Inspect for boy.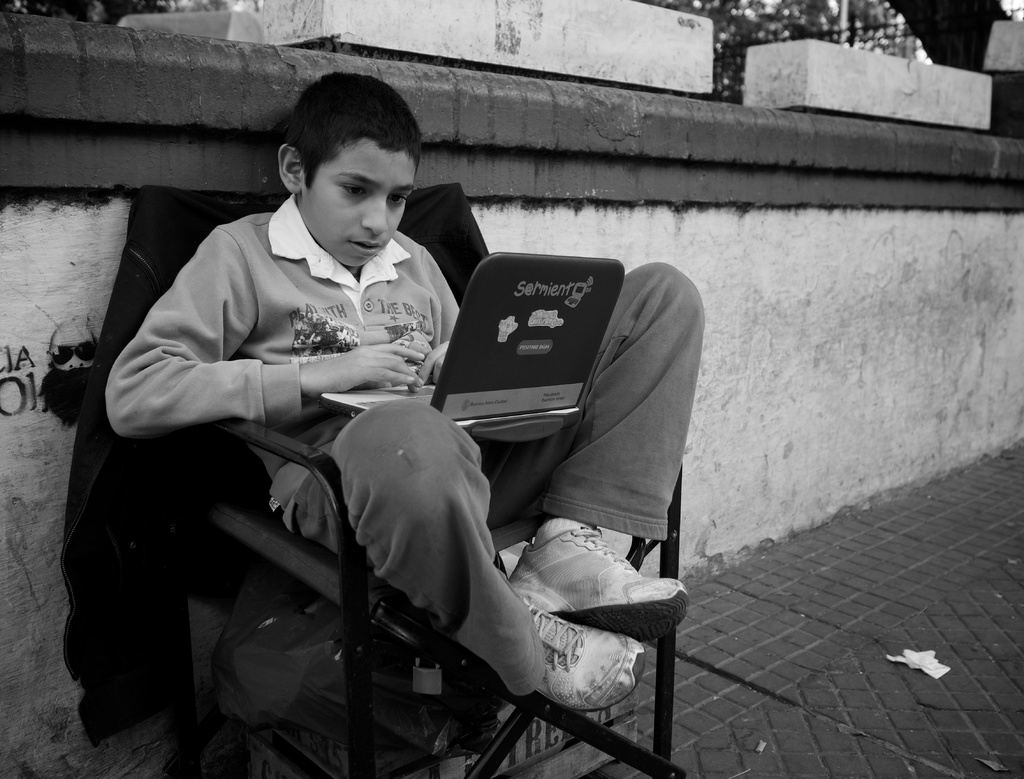
Inspection: select_region(96, 95, 552, 718).
